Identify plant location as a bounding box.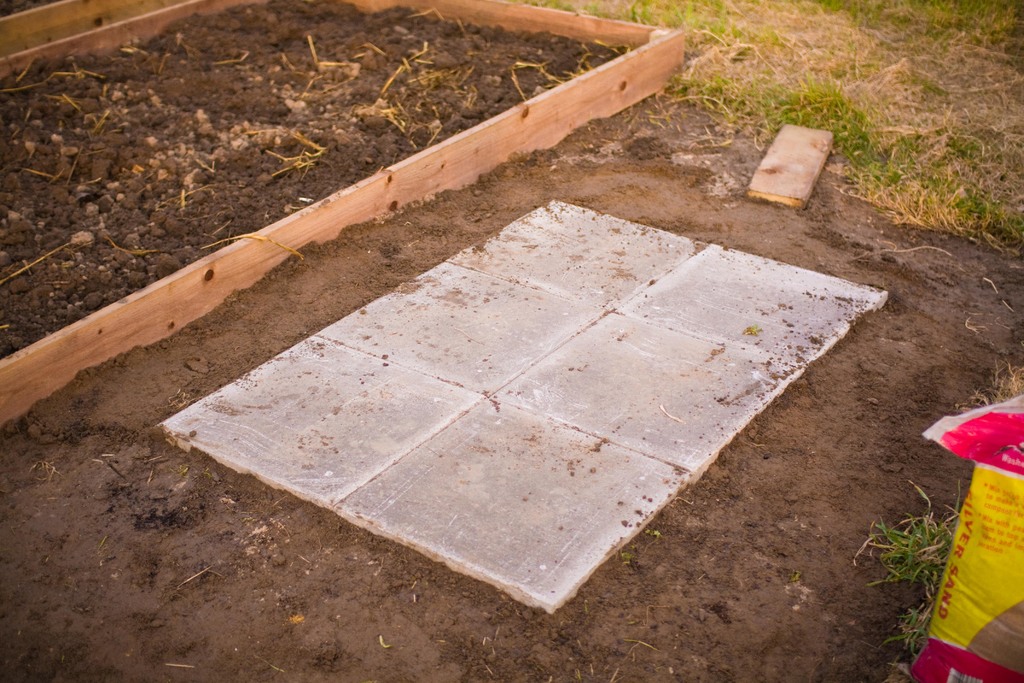
detection(519, 0, 1023, 248).
